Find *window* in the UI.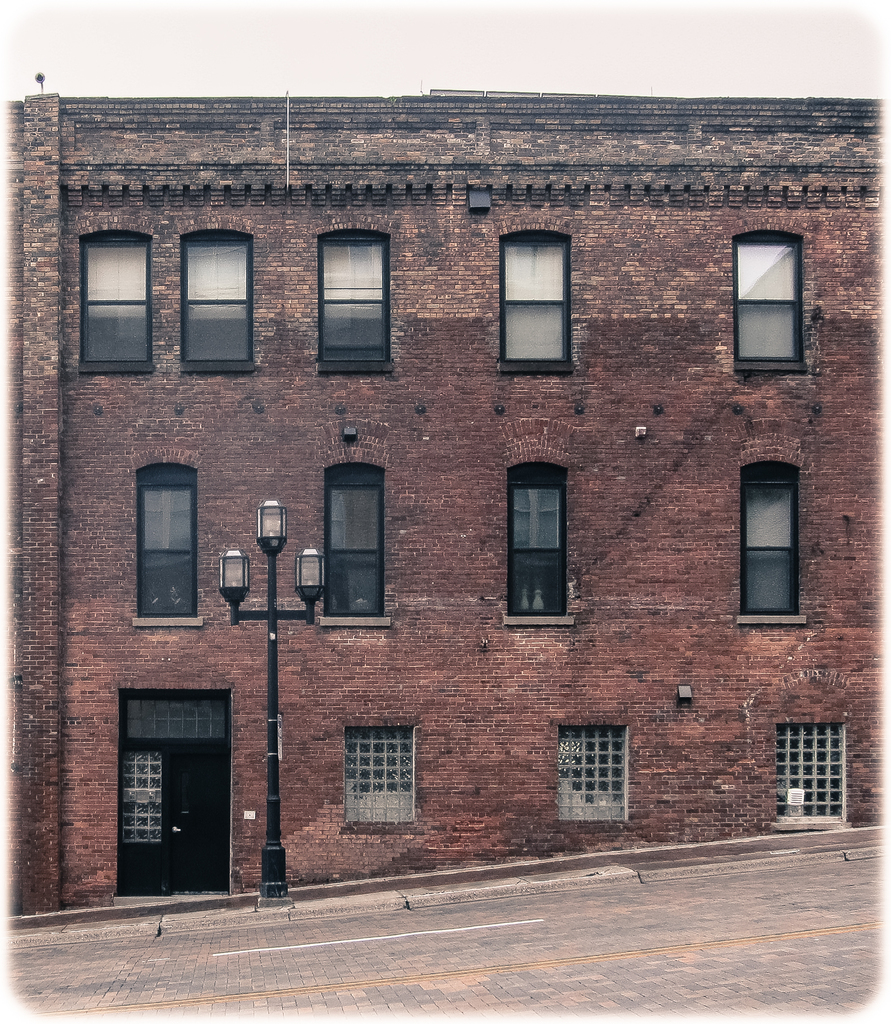
UI element at 508, 463, 566, 631.
